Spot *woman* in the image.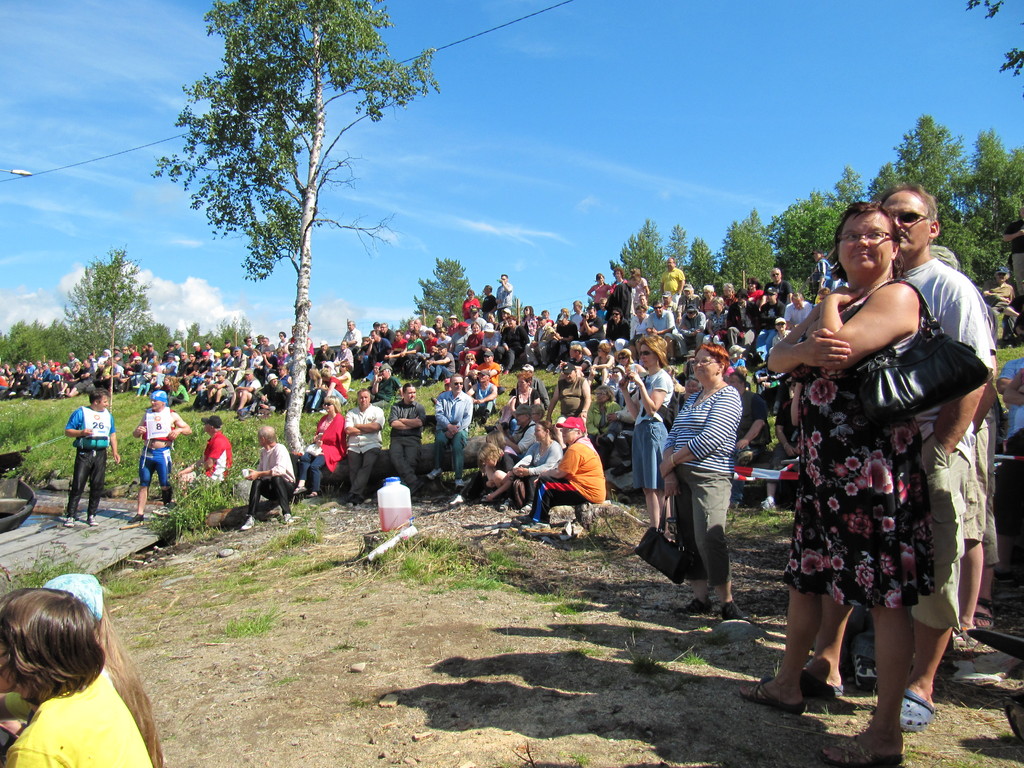
*woman* found at {"x1": 617, "y1": 338, "x2": 696, "y2": 539}.
